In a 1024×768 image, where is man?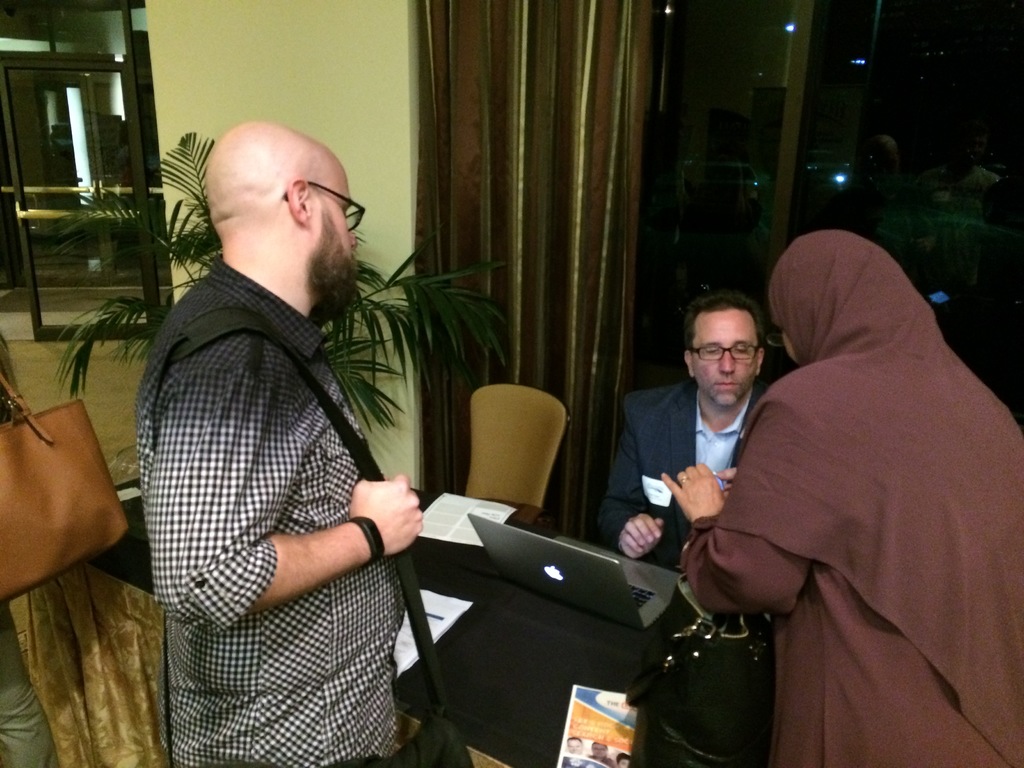
[597, 294, 778, 575].
